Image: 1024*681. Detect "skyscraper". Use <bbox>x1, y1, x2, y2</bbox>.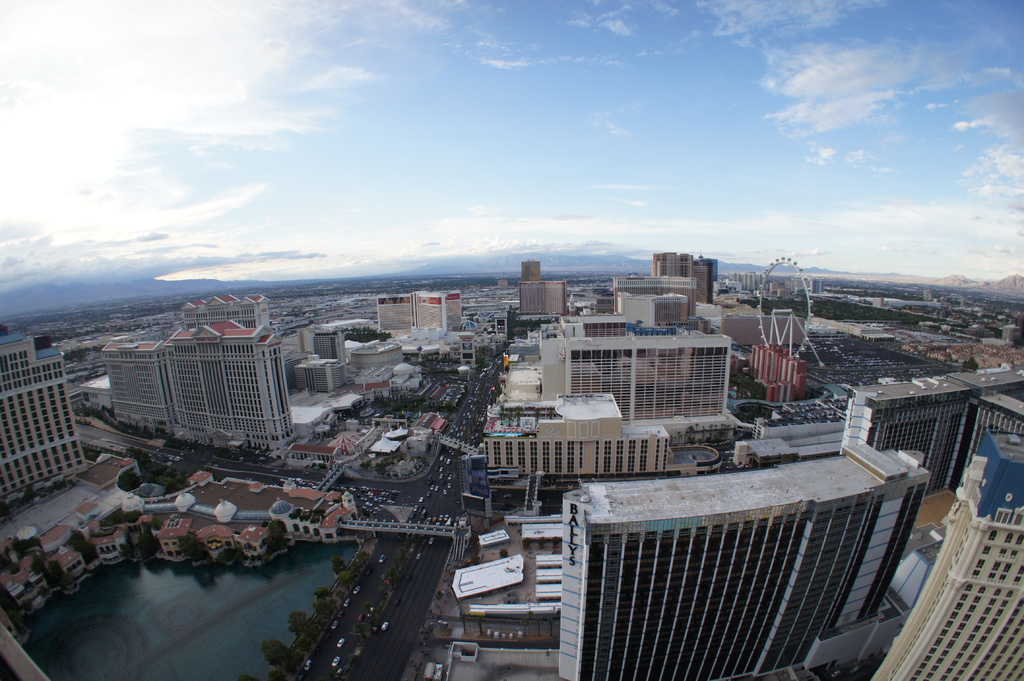
<bbox>566, 444, 931, 680</bbox>.
